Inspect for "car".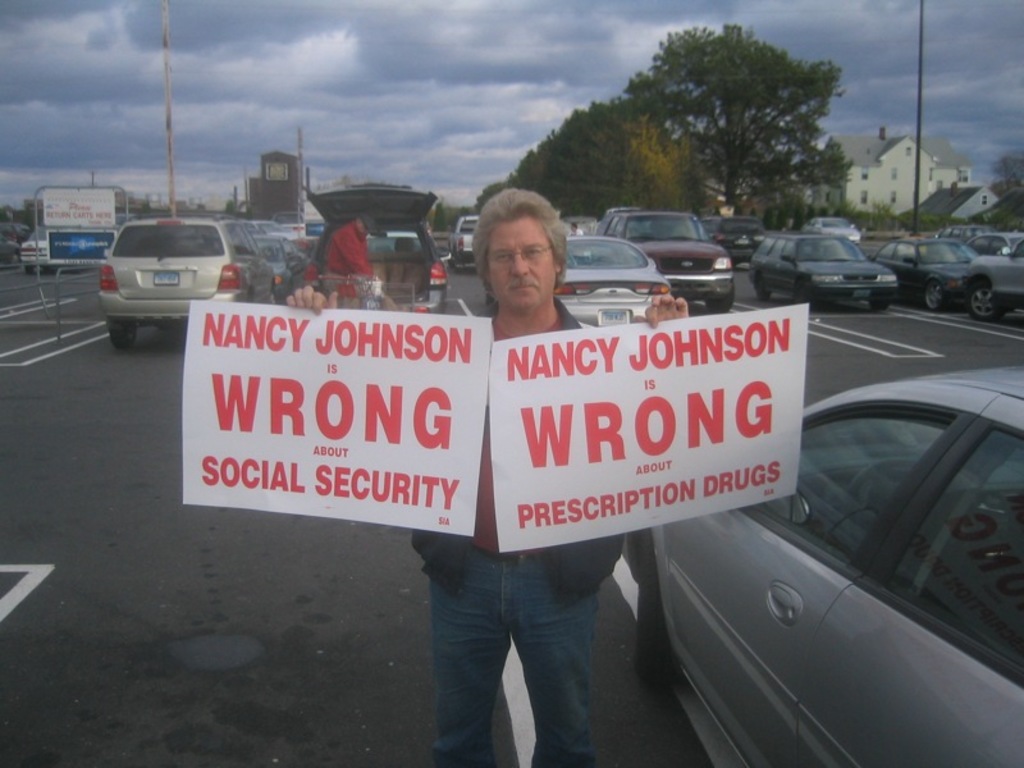
Inspection: (x1=451, y1=215, x2=480, y2=268).
